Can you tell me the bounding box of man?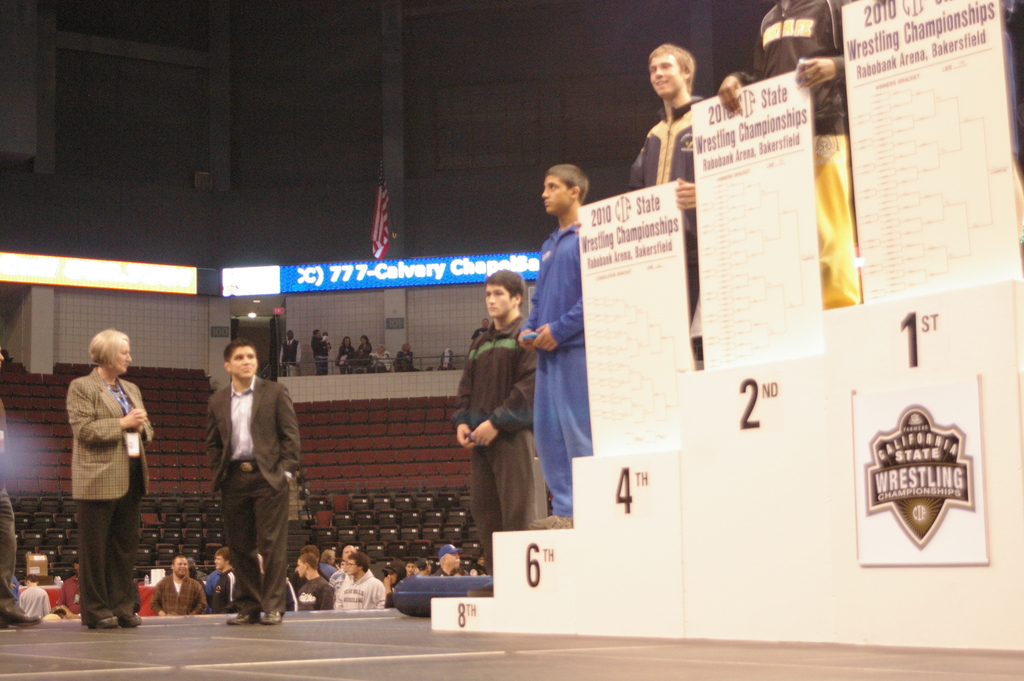
select_region(402, 556, 417, 571).
